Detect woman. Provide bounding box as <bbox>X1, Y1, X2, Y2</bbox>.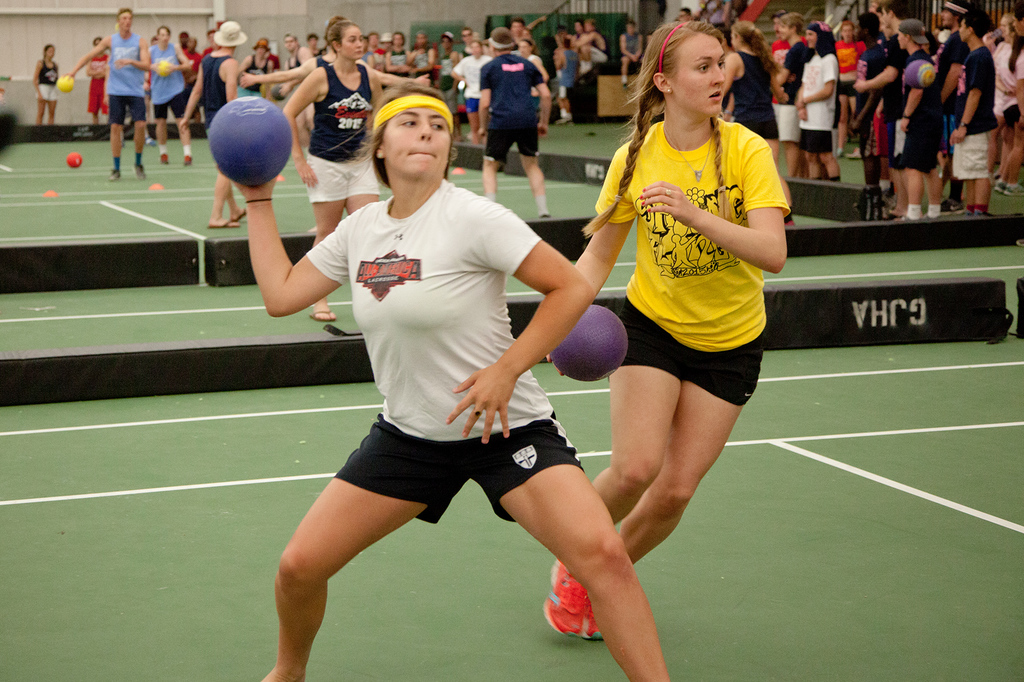
<bbox>839, 21, 867, 160</bbox>.
